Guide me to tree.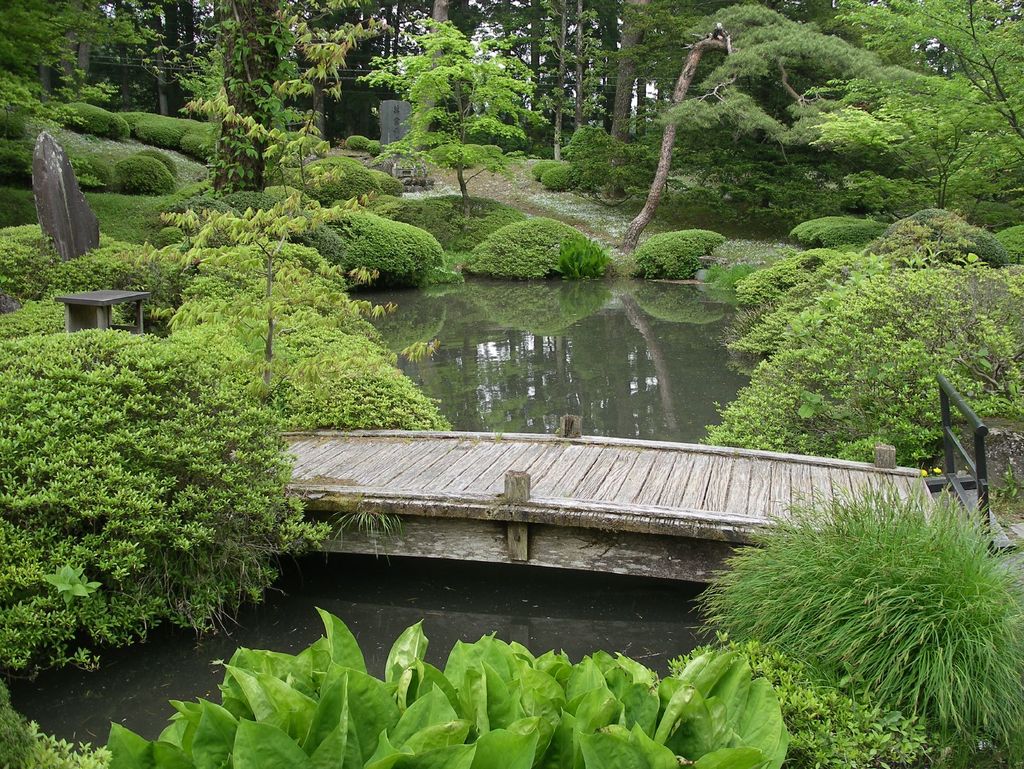
Guidance: bbox=[388, 0, 506, 173].
